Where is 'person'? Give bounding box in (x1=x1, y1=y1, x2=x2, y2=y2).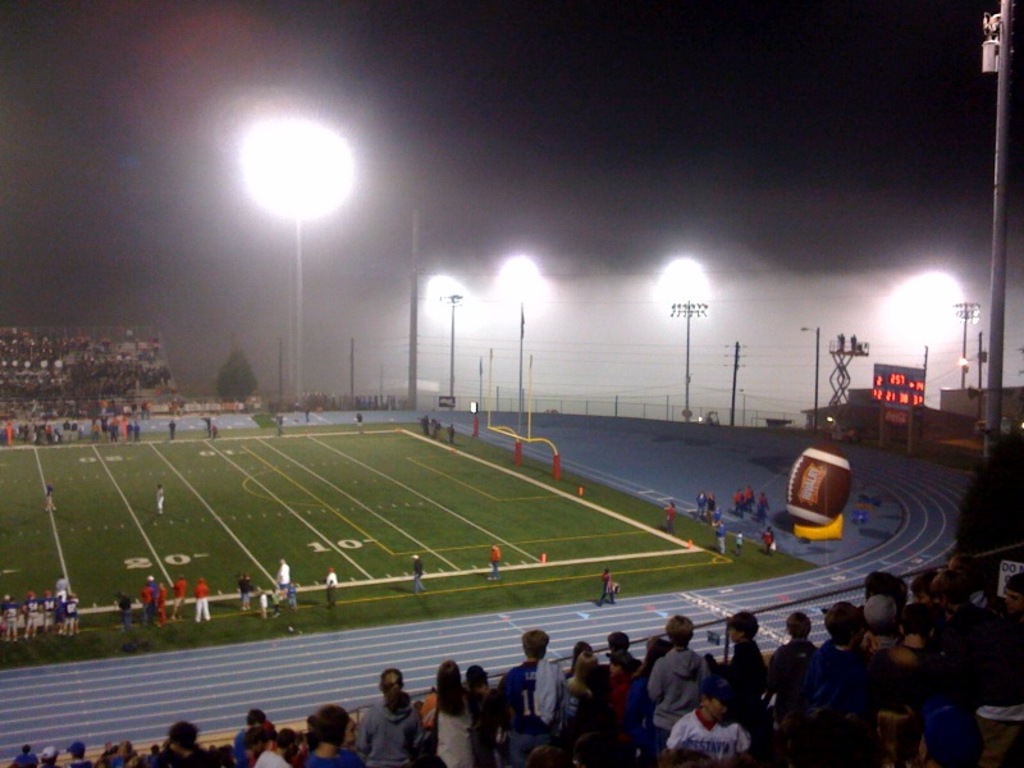
(x1=297, y1=703, x2=362, y2=765).
